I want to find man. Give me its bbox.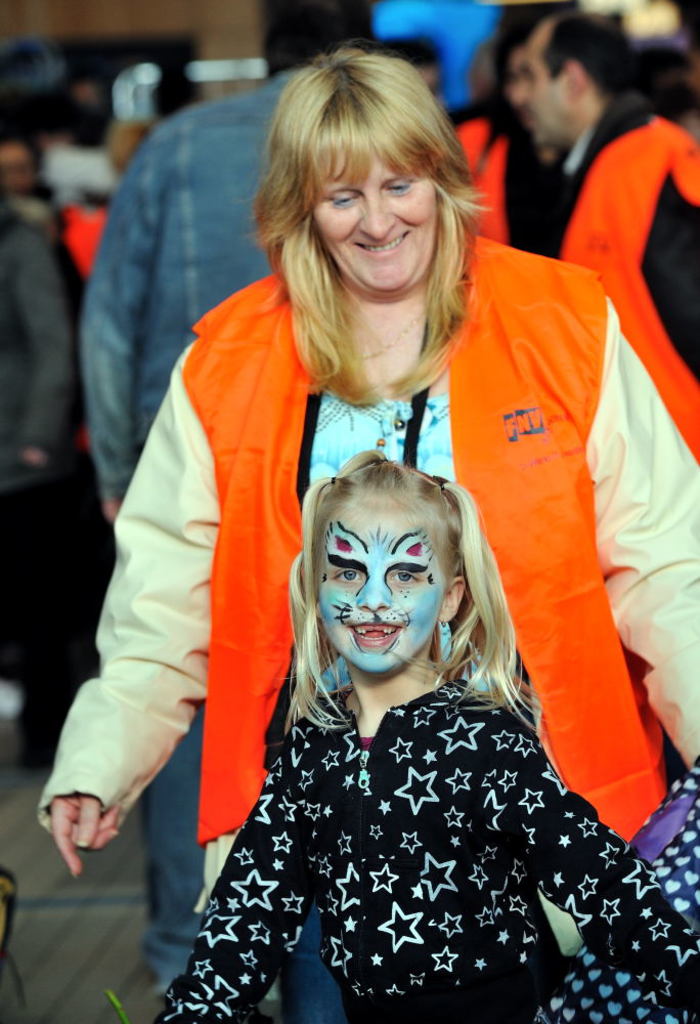
x1=76 y1=0 x2=369 y2=521.
